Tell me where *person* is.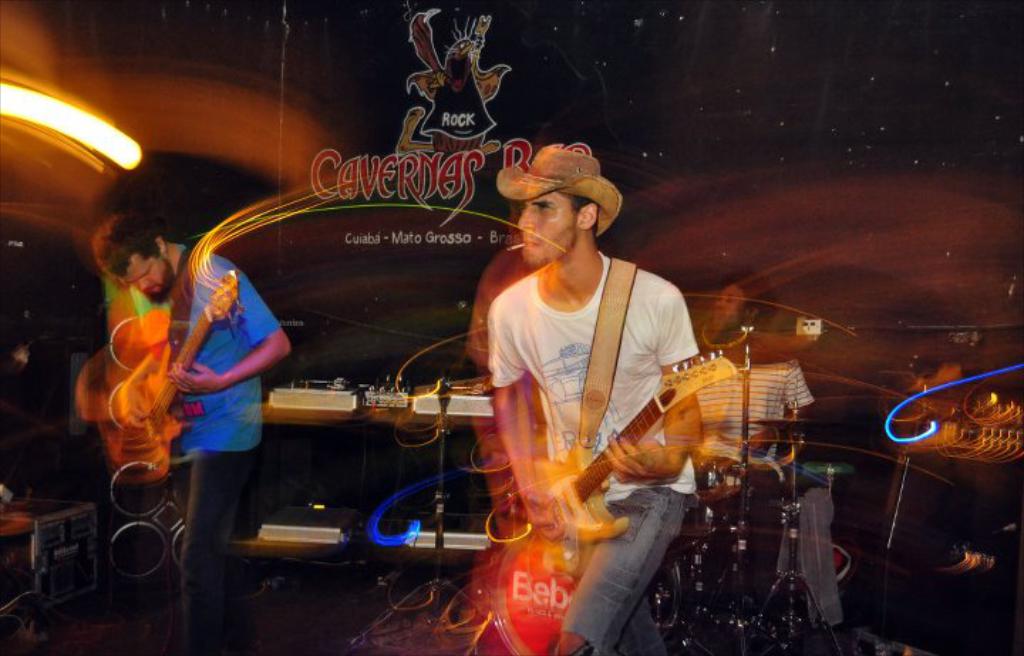
*person* is at [x1=119, y1=226, x2=273, y2=646].
